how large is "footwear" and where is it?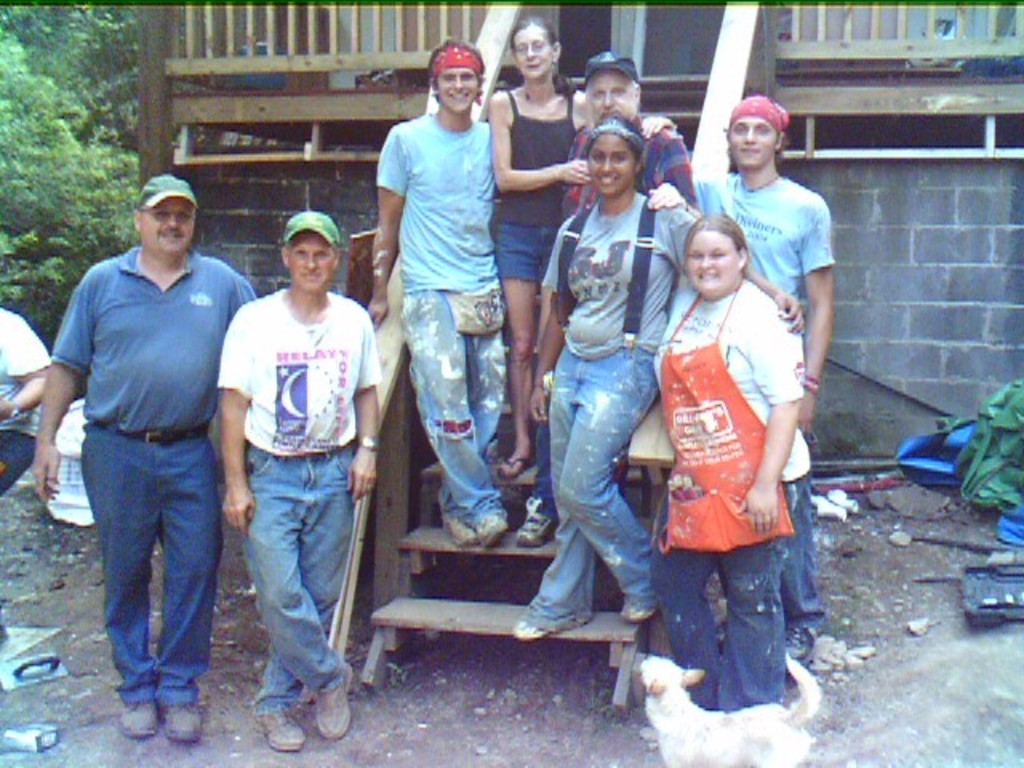
Bounding box: [312,664,357,742].
